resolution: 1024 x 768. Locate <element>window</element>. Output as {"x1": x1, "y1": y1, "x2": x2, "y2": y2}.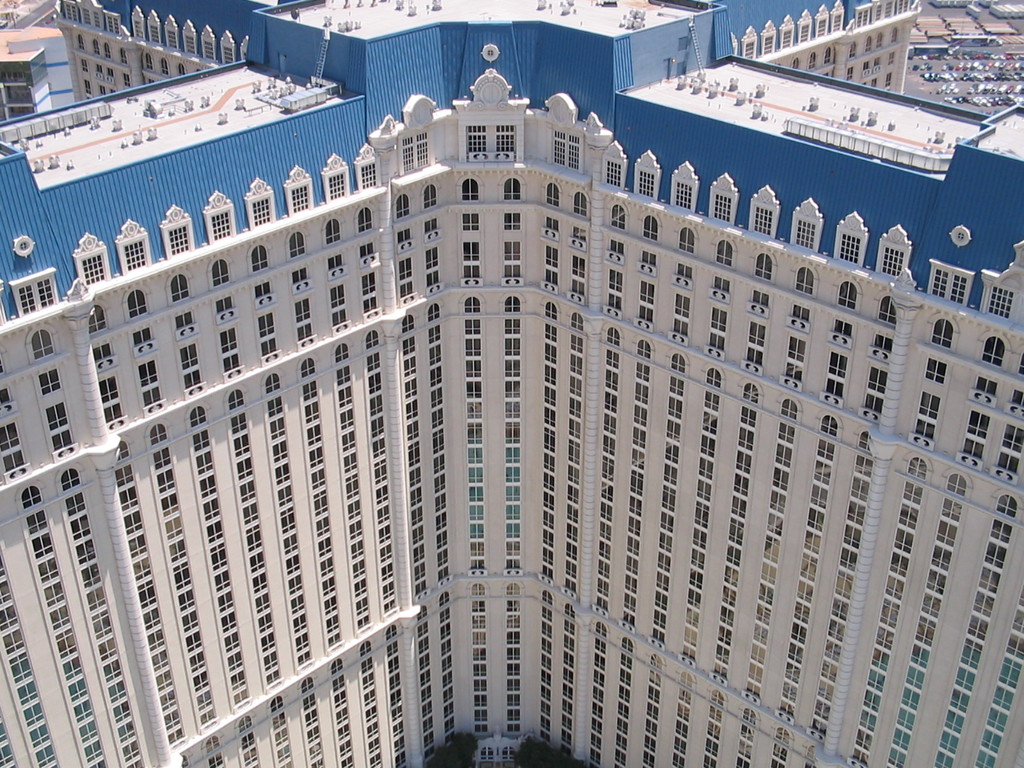
{"x1": 767, "y1": 511, "x2": 785, "y2": 538}.
